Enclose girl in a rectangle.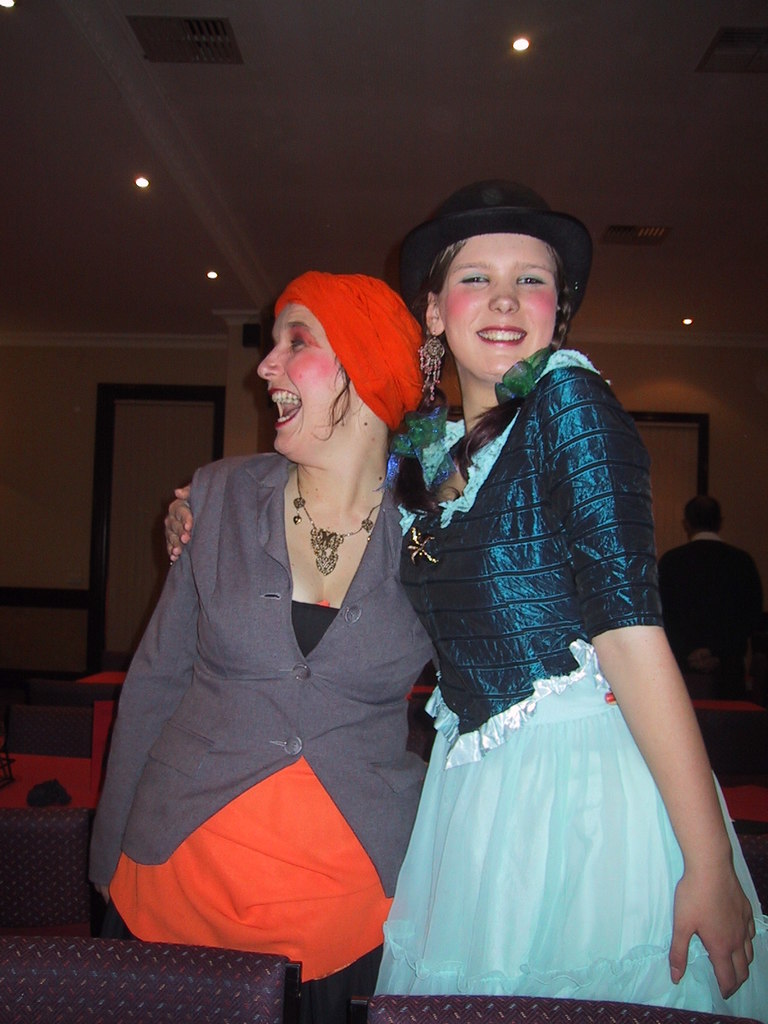
(x1=87, y1=264, x2=425, y2=1021).
